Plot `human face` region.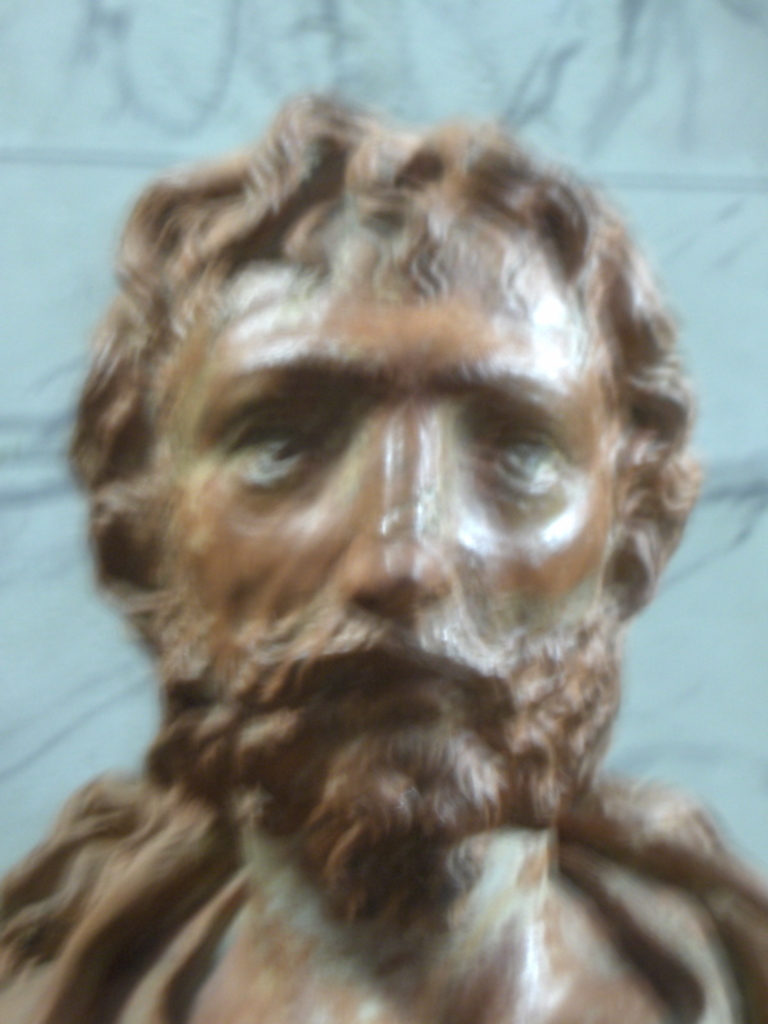
Plotted at crop(179, 209, 616, 675).
